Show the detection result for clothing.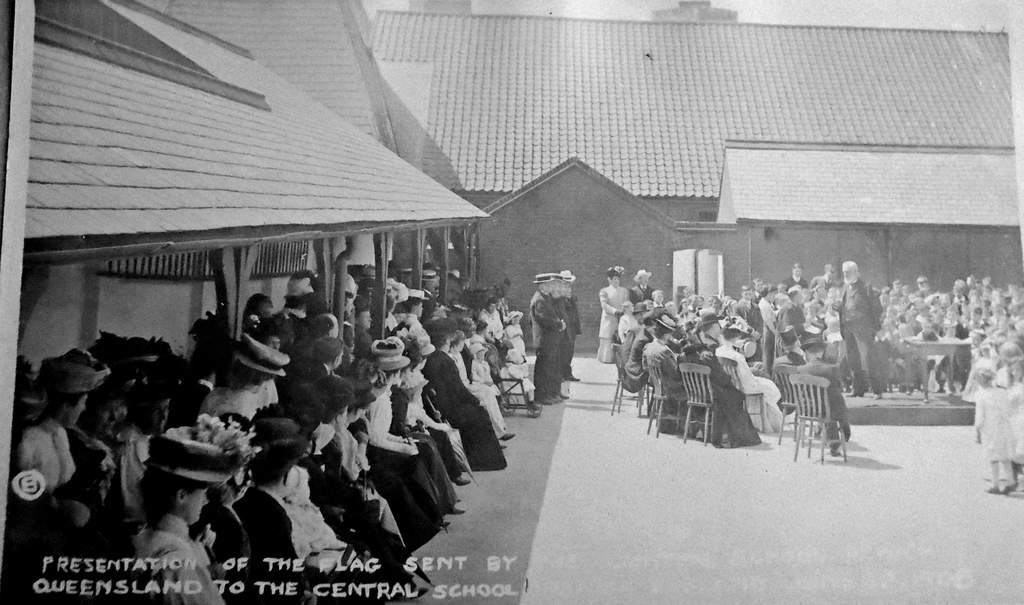
x1=794, y1=350, x2=859, y2=435.
